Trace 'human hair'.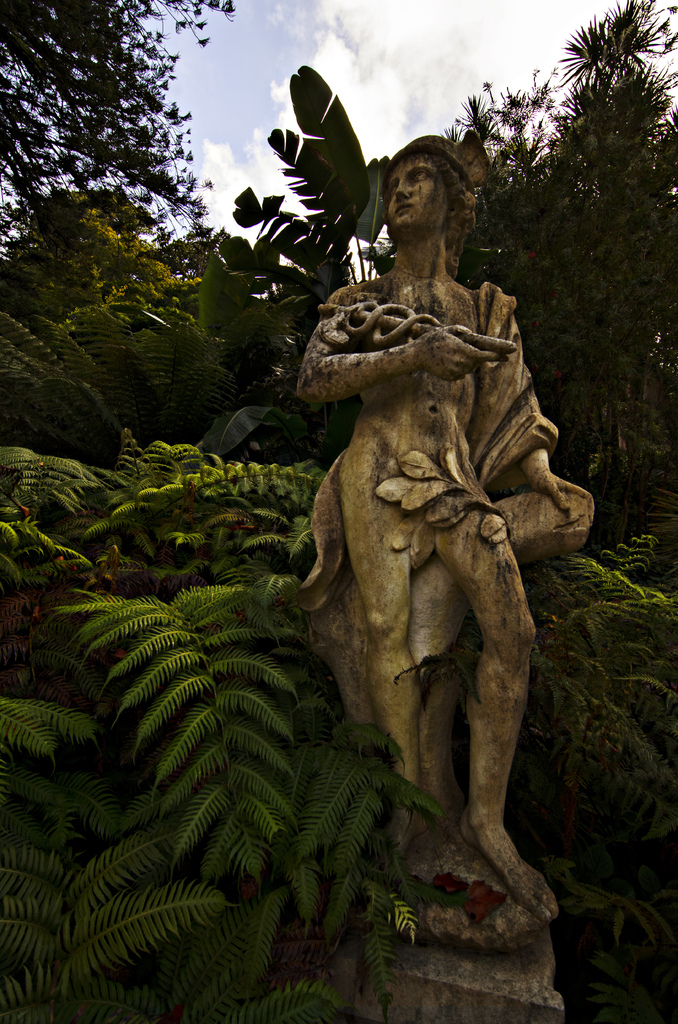
Traced to bbox=(426, 149, 483, 240).
